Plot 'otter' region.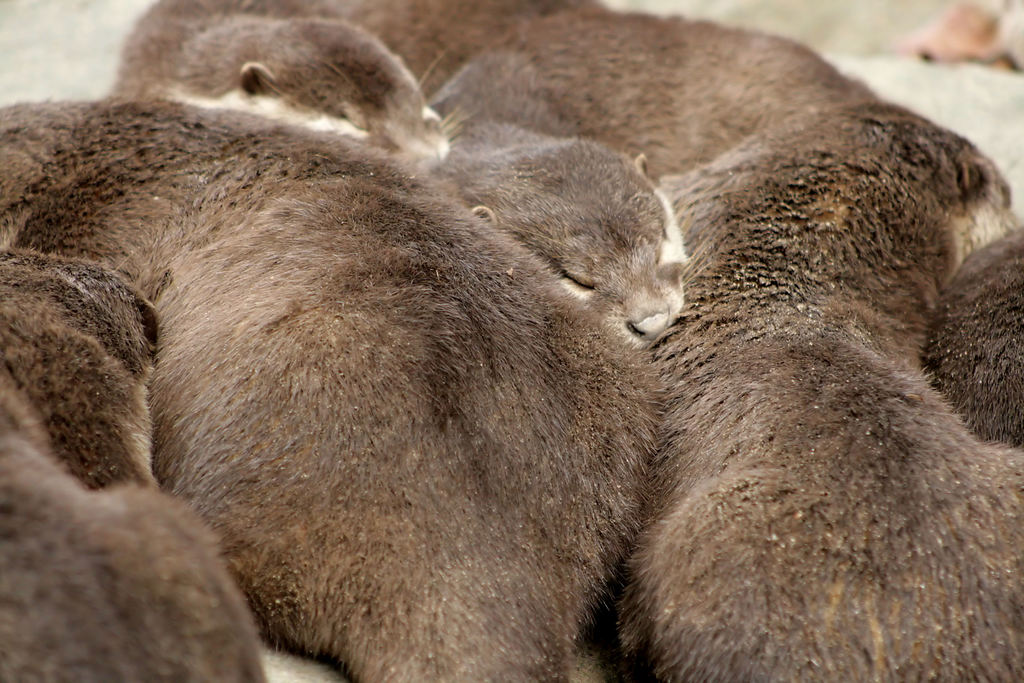
Plotted at [95, 15, 447, 140].
